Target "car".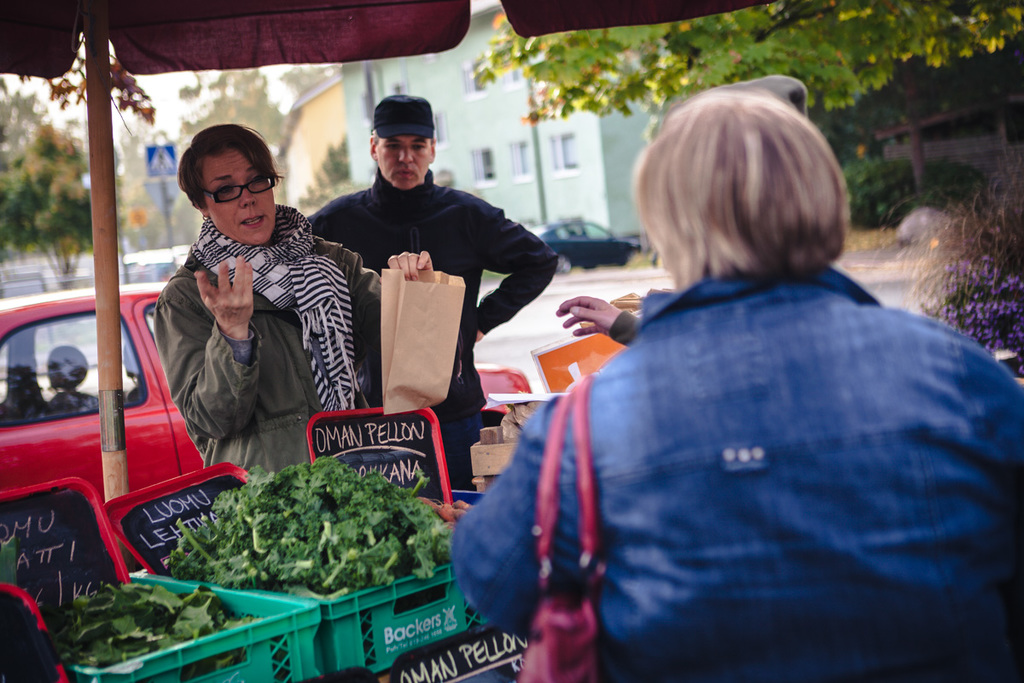
Target region: BBox(530, 209, 640, 267).
